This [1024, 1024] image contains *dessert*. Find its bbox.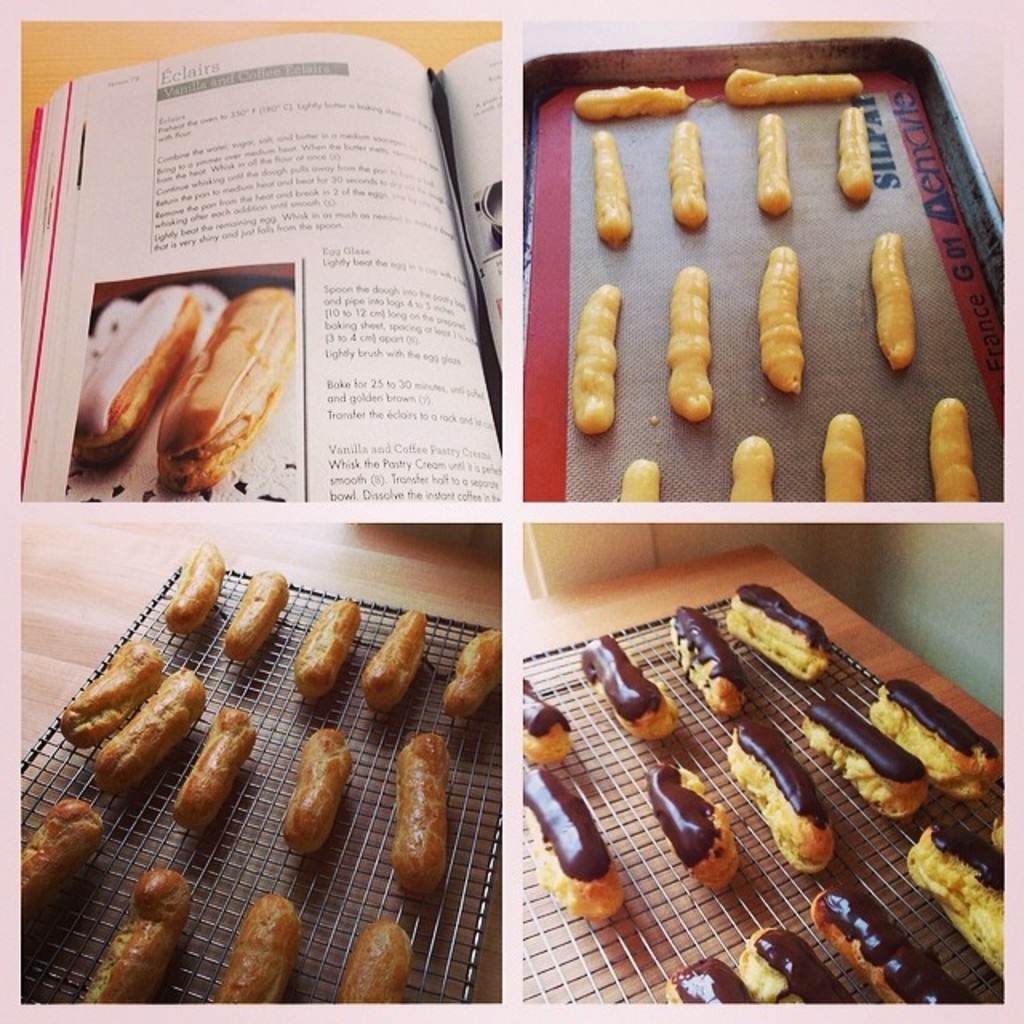
BBox(842, 106, 875, 203).
